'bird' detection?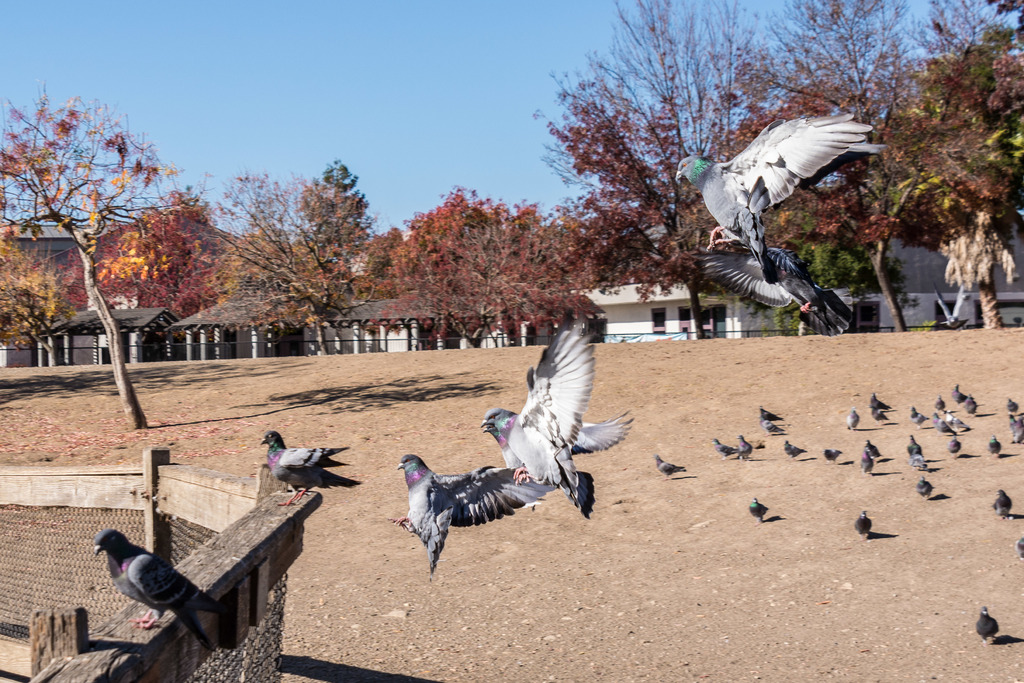
select_region(931, 411, 950, 434)
